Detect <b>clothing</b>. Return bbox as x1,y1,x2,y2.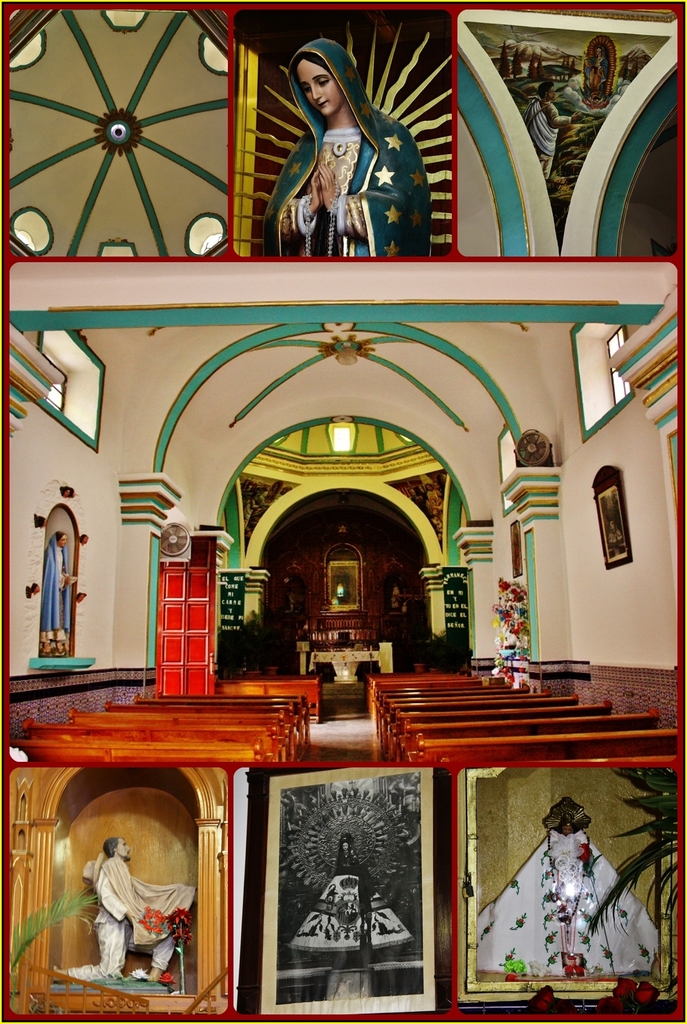
260,70,419,247.
